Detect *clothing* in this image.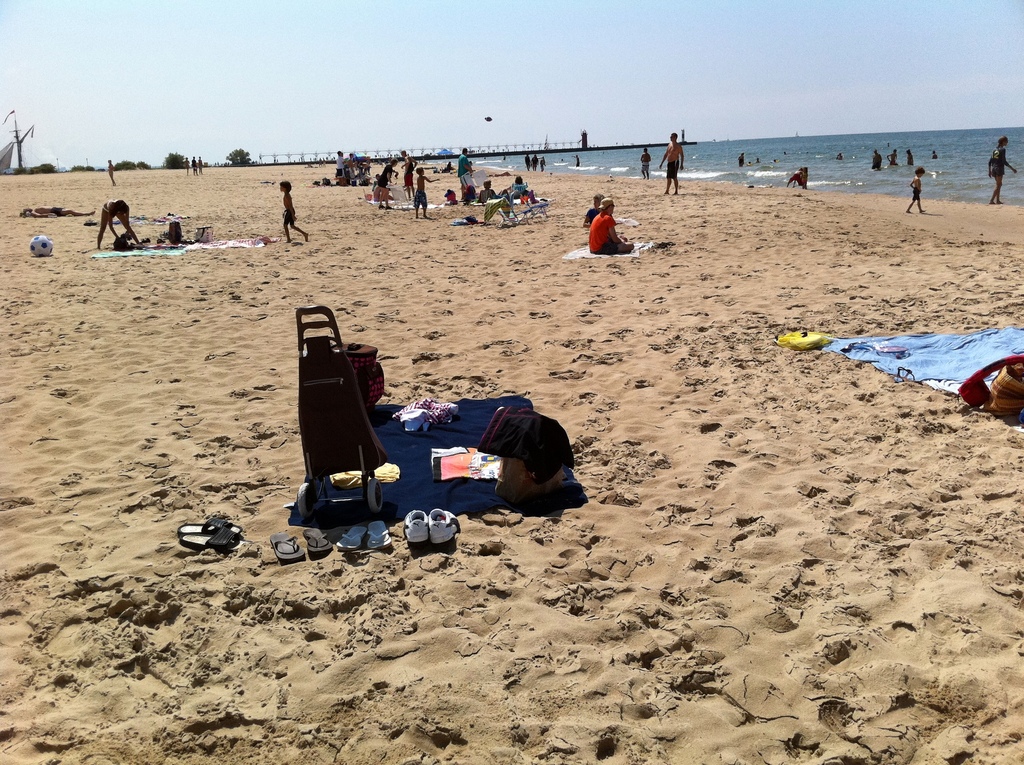
Detection: crop(532, 156, 539, 168).
